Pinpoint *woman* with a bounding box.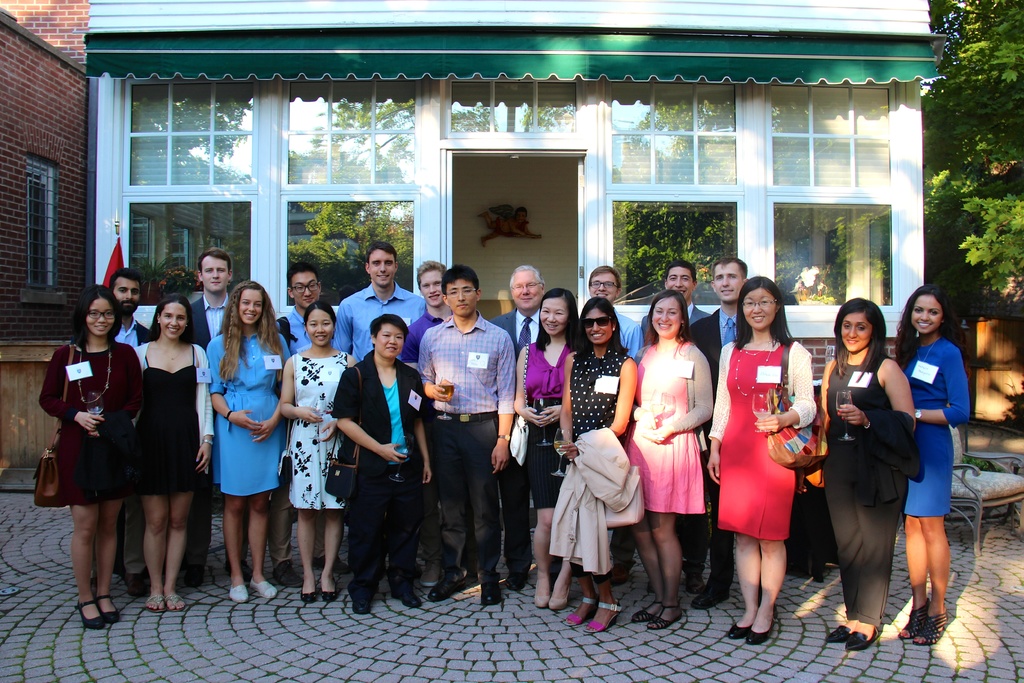
l=554, t=296, r=639, b=632.
